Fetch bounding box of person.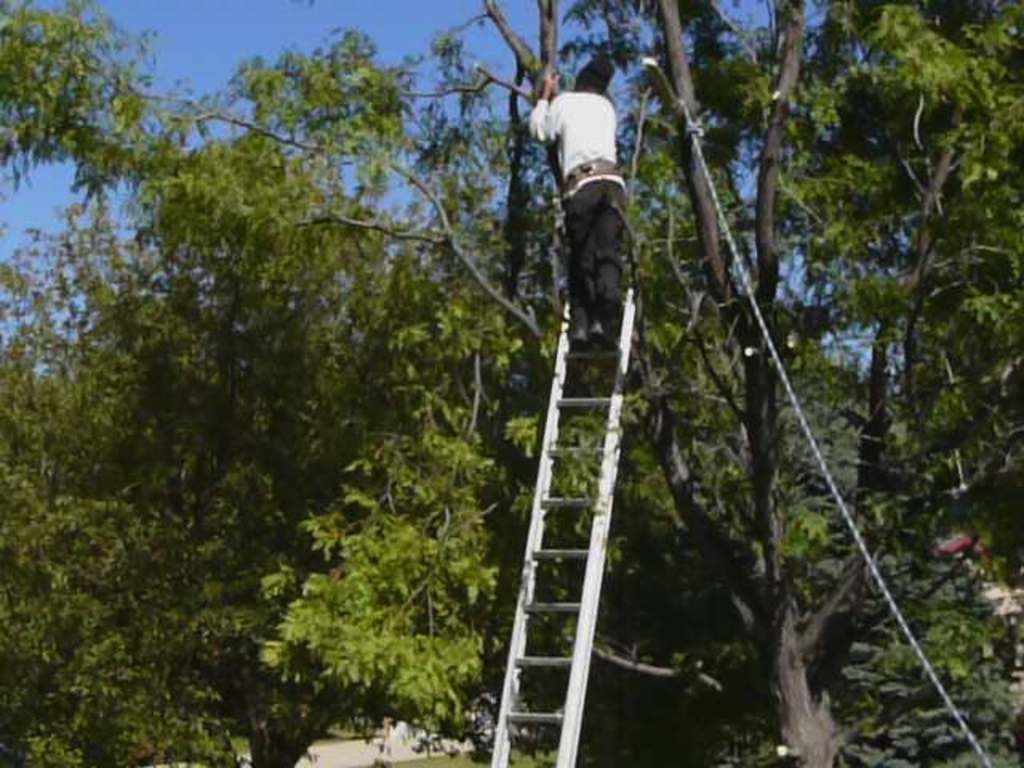
Bbox: [left=523, top=58, right=629, bottom=349].
